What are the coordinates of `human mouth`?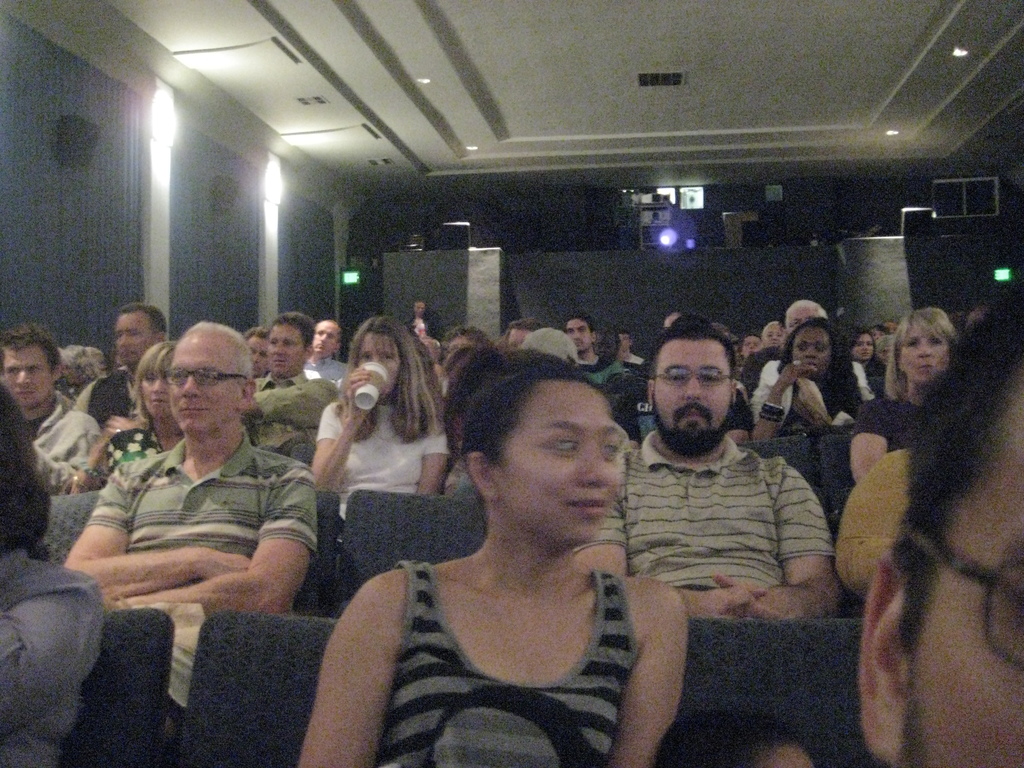
detection(152, 399, 165, 404).
